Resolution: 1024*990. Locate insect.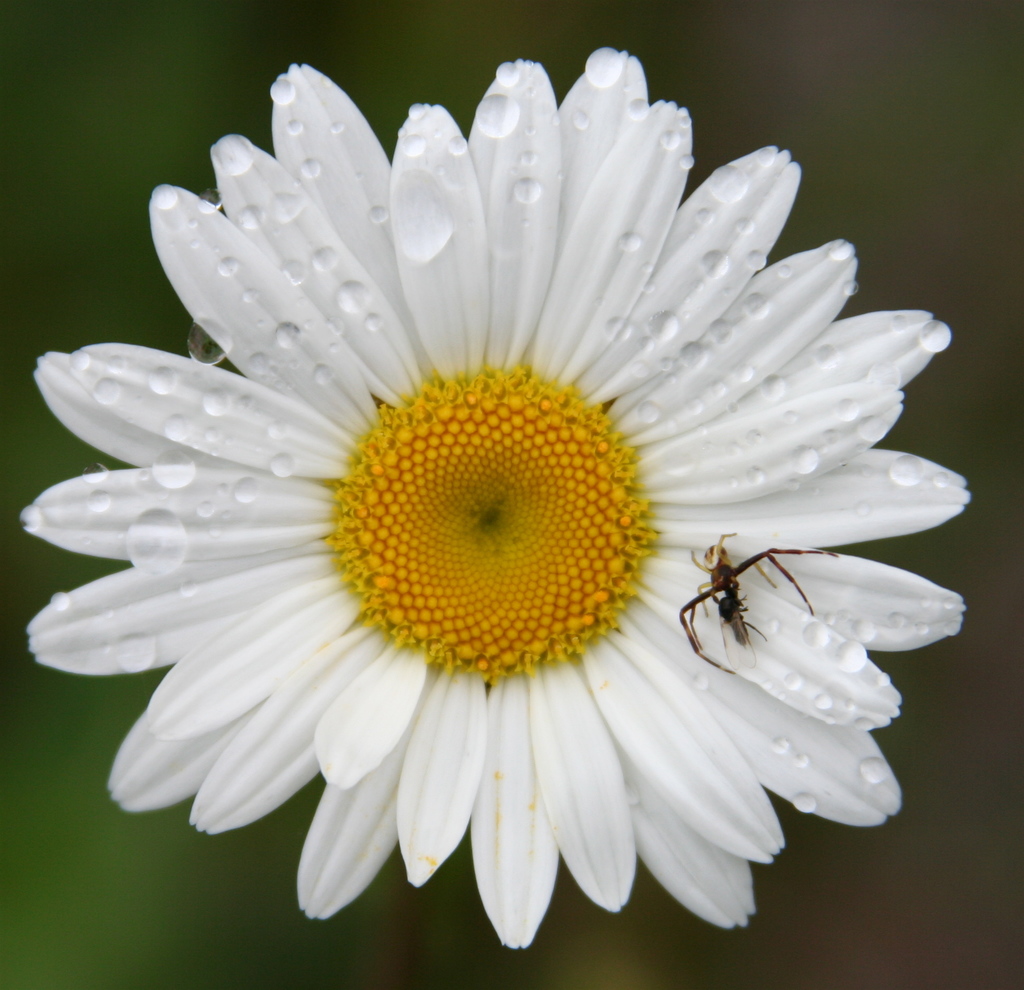
(left=672, top=528, right=835, bottom=670).
